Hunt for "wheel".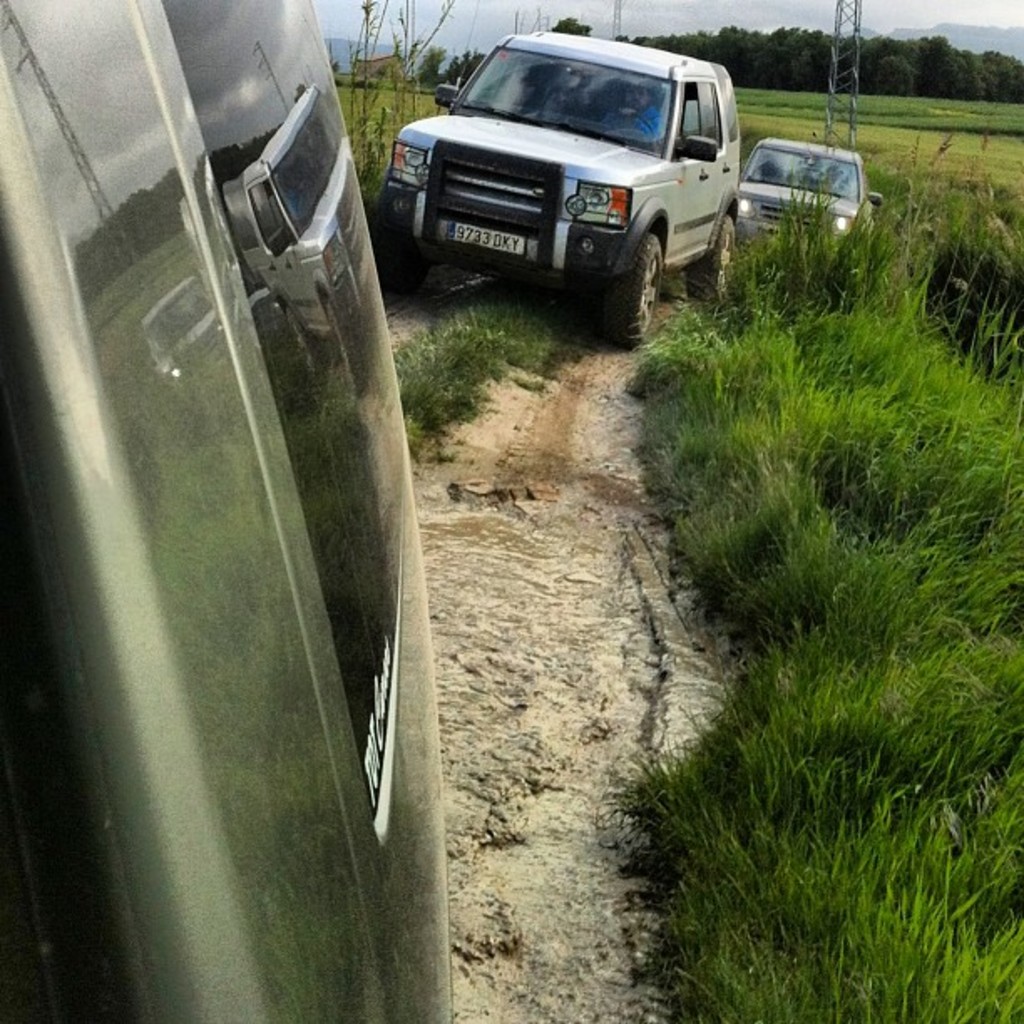
Hunted down at box(704, 202, 736, 293).
